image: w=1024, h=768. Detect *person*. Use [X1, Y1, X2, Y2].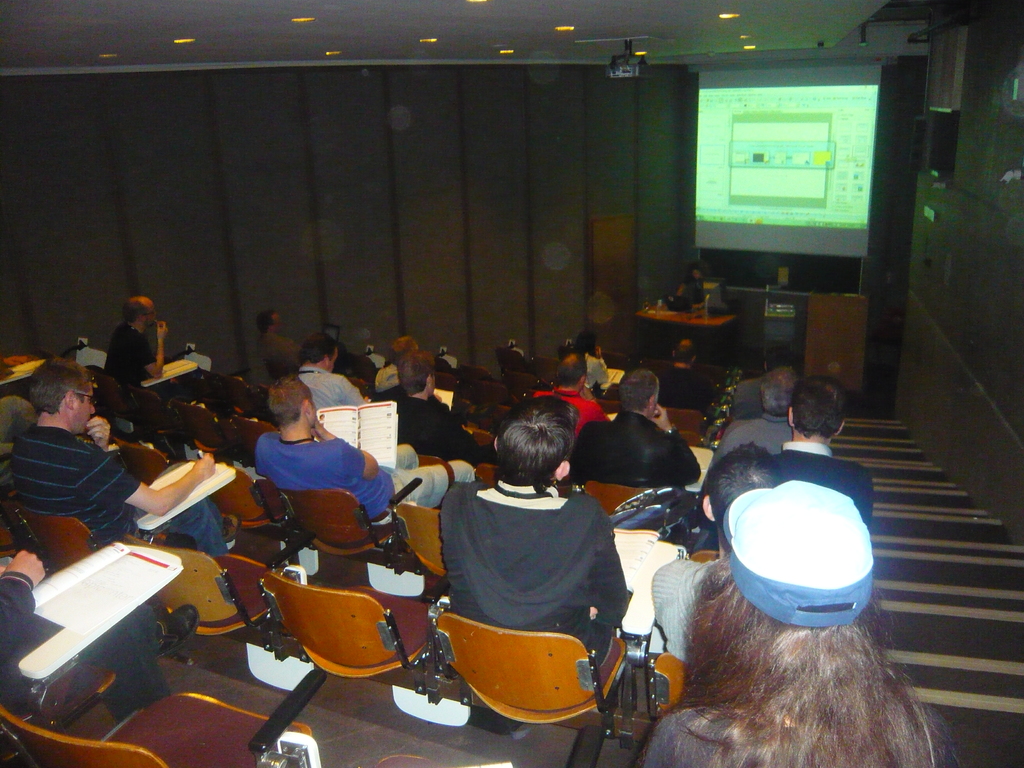
[381, 348, 481, 460].
